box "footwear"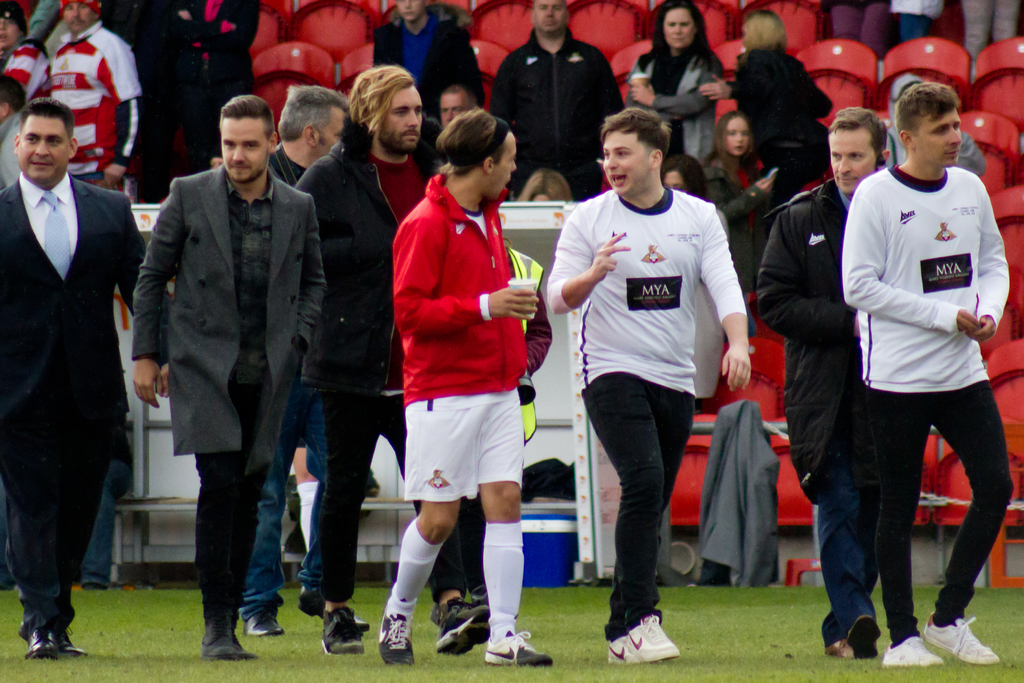
locate(199, 613, 241, 661)
